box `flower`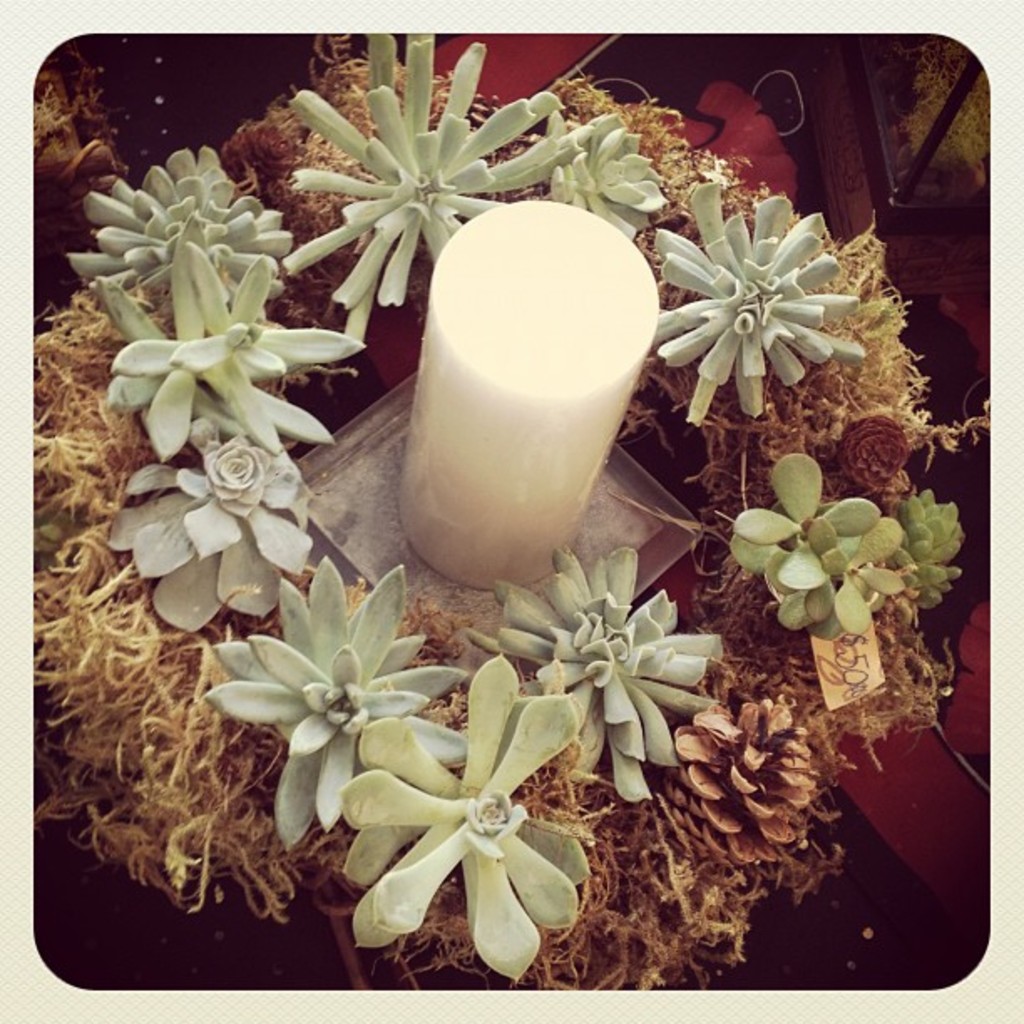
pyautogui.locateOnScreen(104, 219, 361, 458)
